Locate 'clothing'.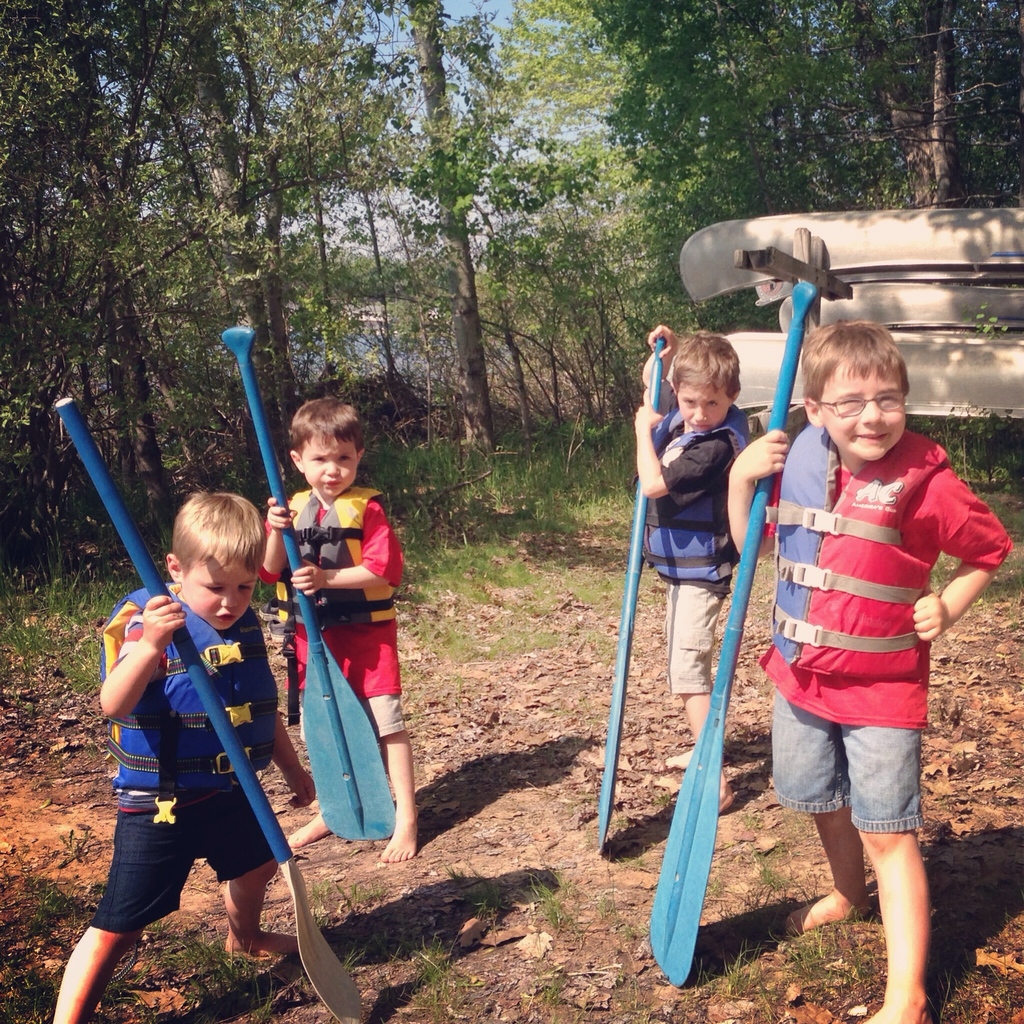
Bounding box: 257,484,407,743.
